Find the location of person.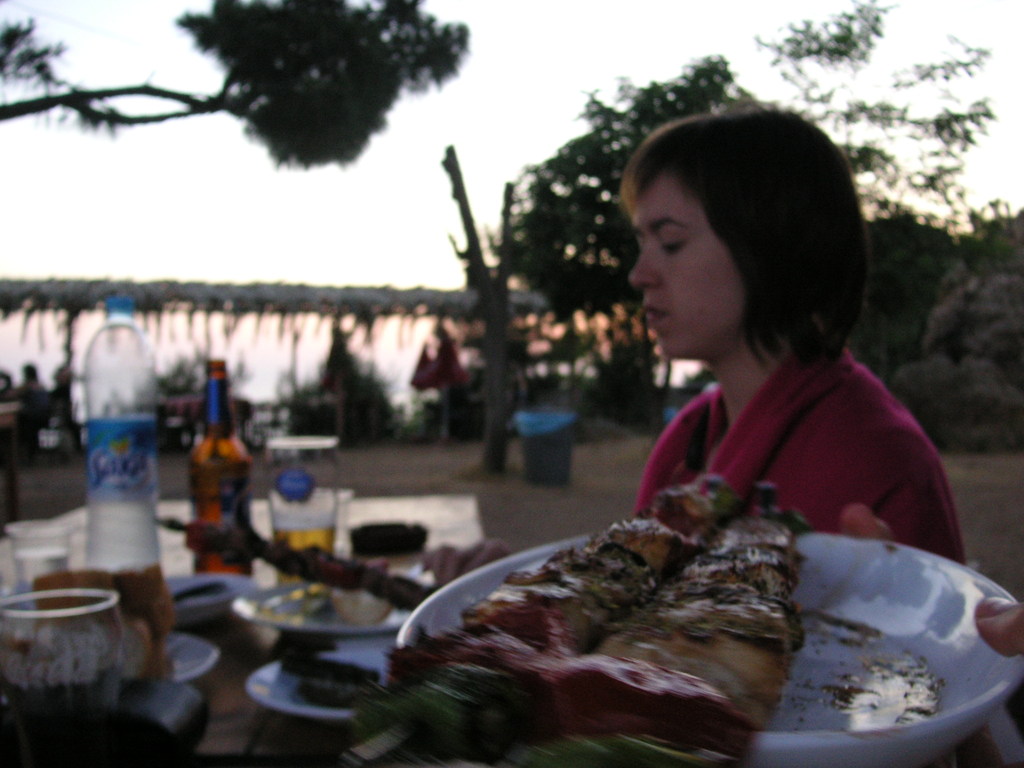
Location: (x1=566, y1=129, x2=908, y2=535).
